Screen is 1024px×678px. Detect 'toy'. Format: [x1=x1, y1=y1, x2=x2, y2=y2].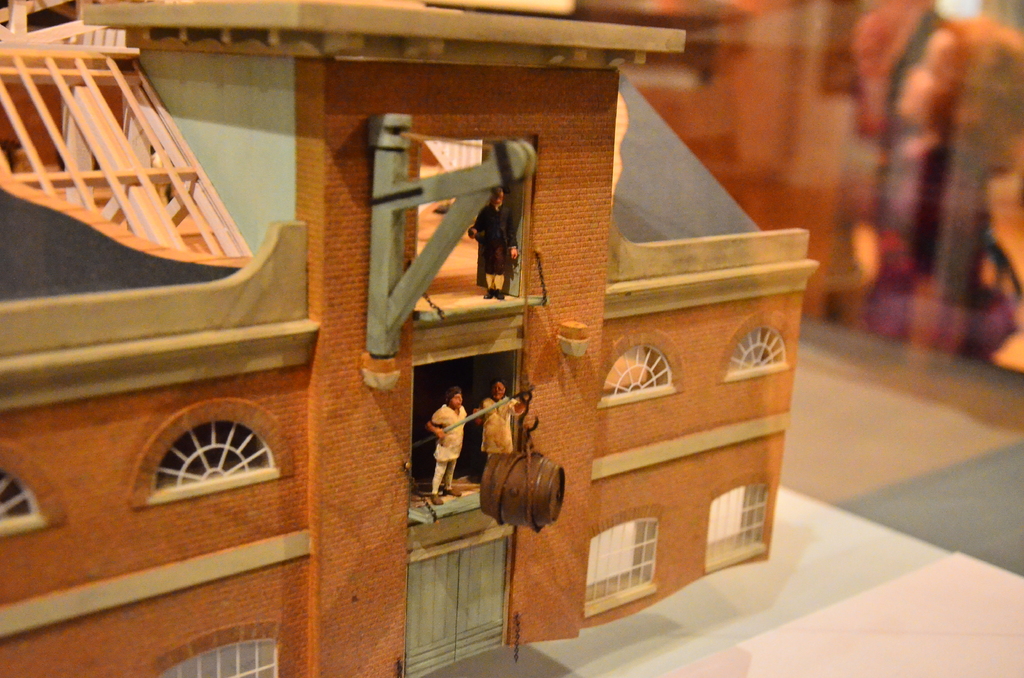
[x1=479, y1=378, x2=525, y2=457].
